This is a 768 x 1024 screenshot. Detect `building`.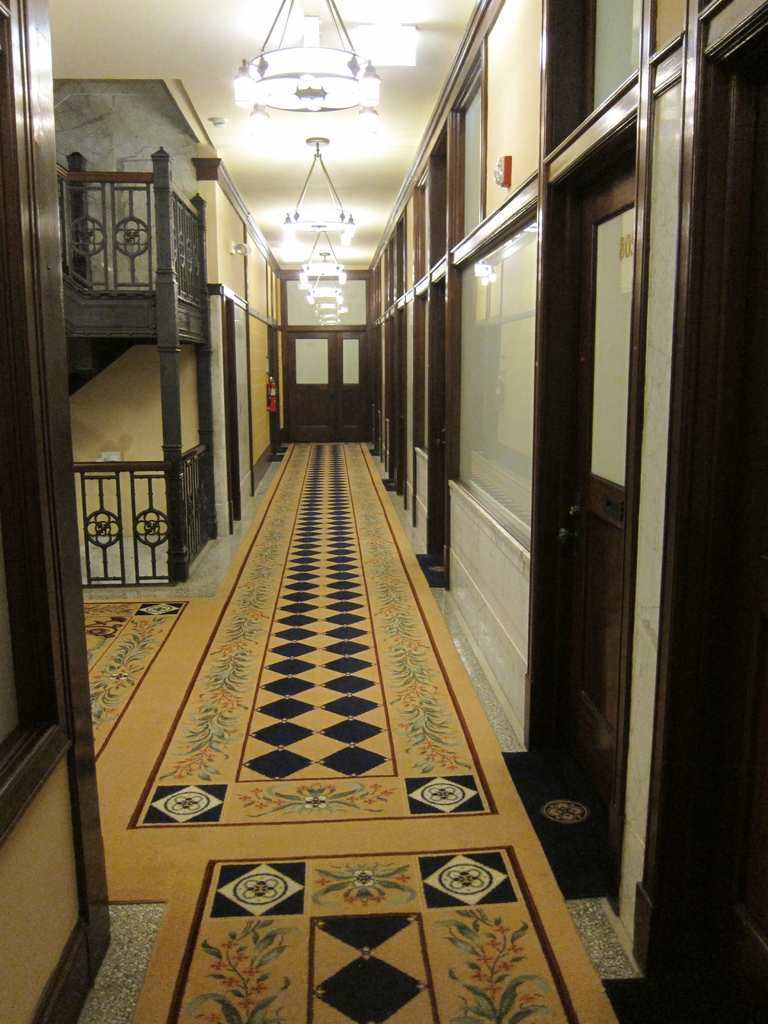
bbox=(0, 0, 767, 1023).
